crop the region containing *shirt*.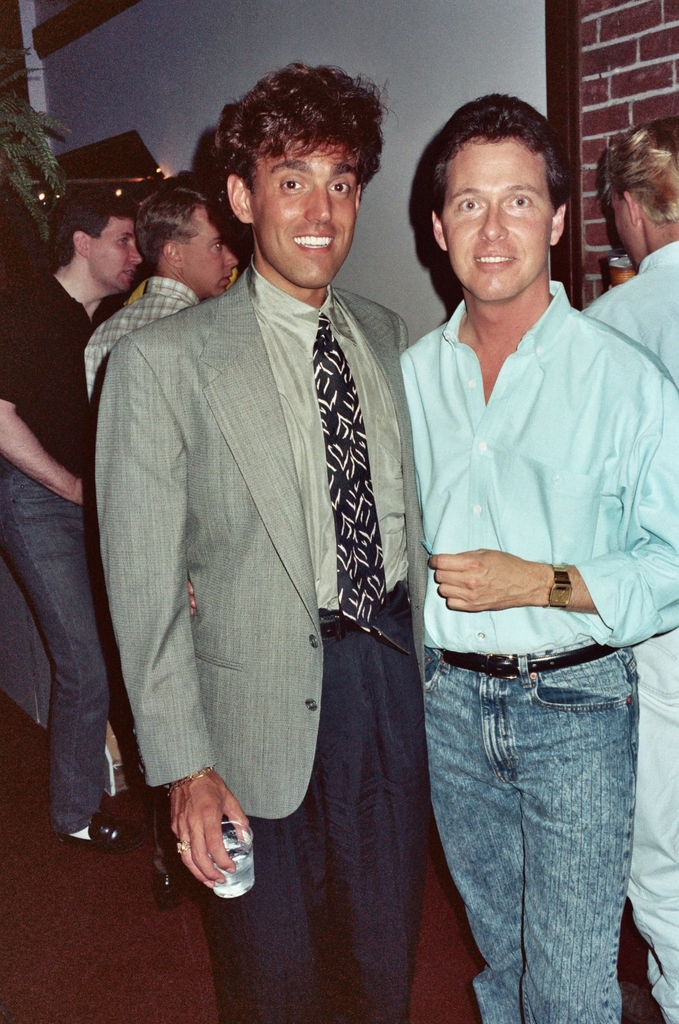
Crop region: detection(396, 279, 675, 654).
